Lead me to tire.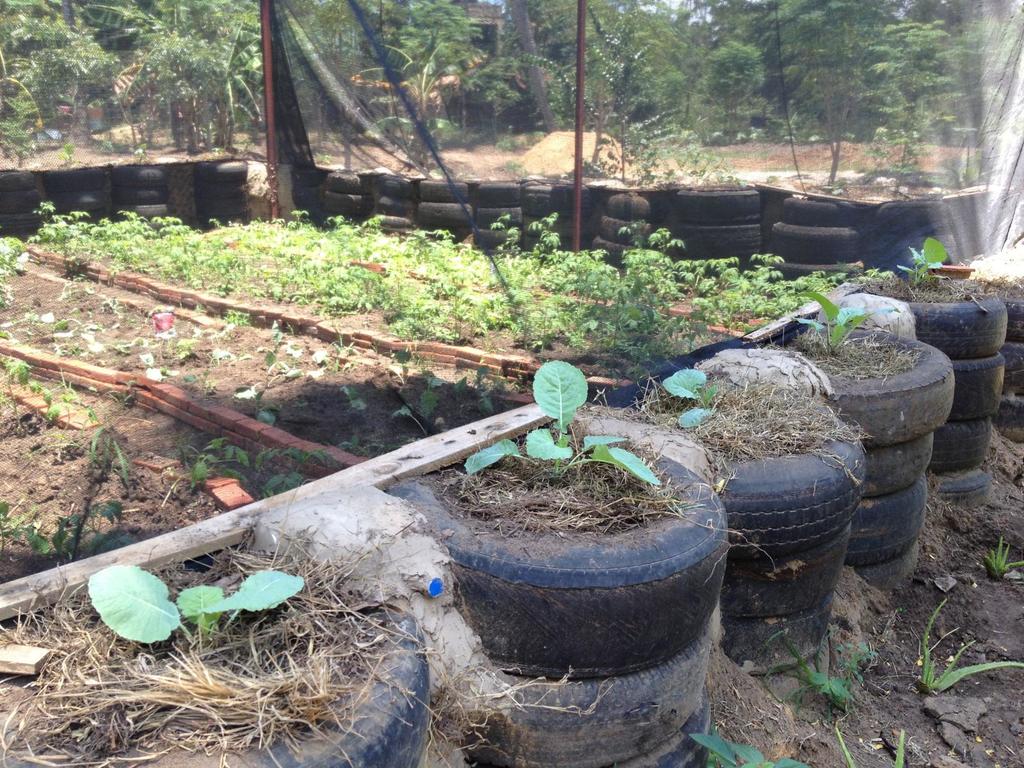
Lead to detection(1000, 349, 1023, 399).
